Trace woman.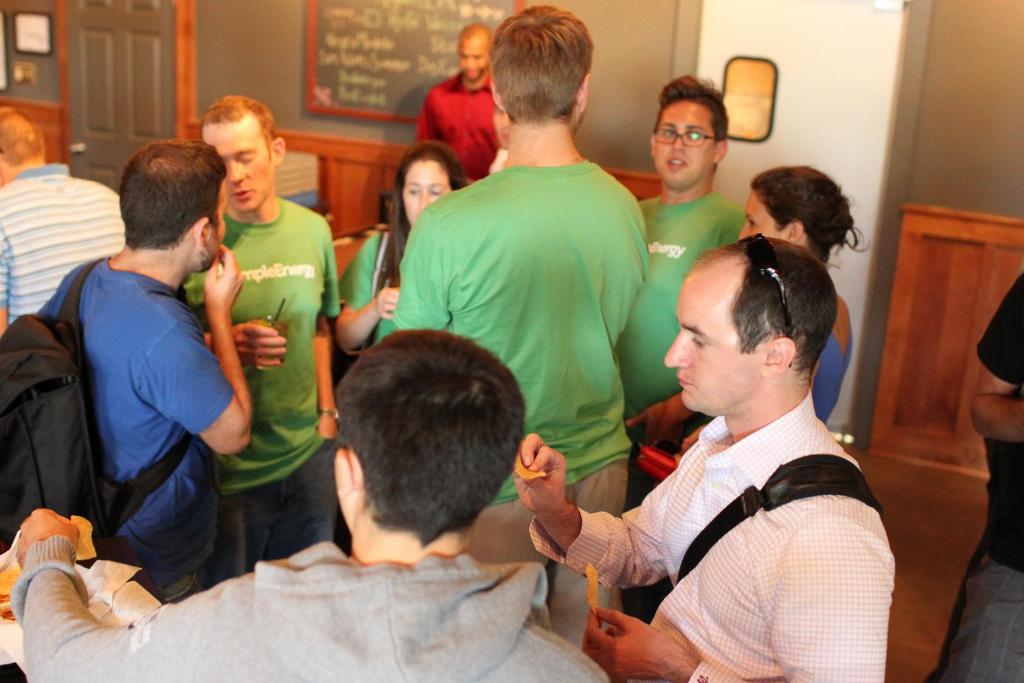
Traced to (334,139,474,373).
